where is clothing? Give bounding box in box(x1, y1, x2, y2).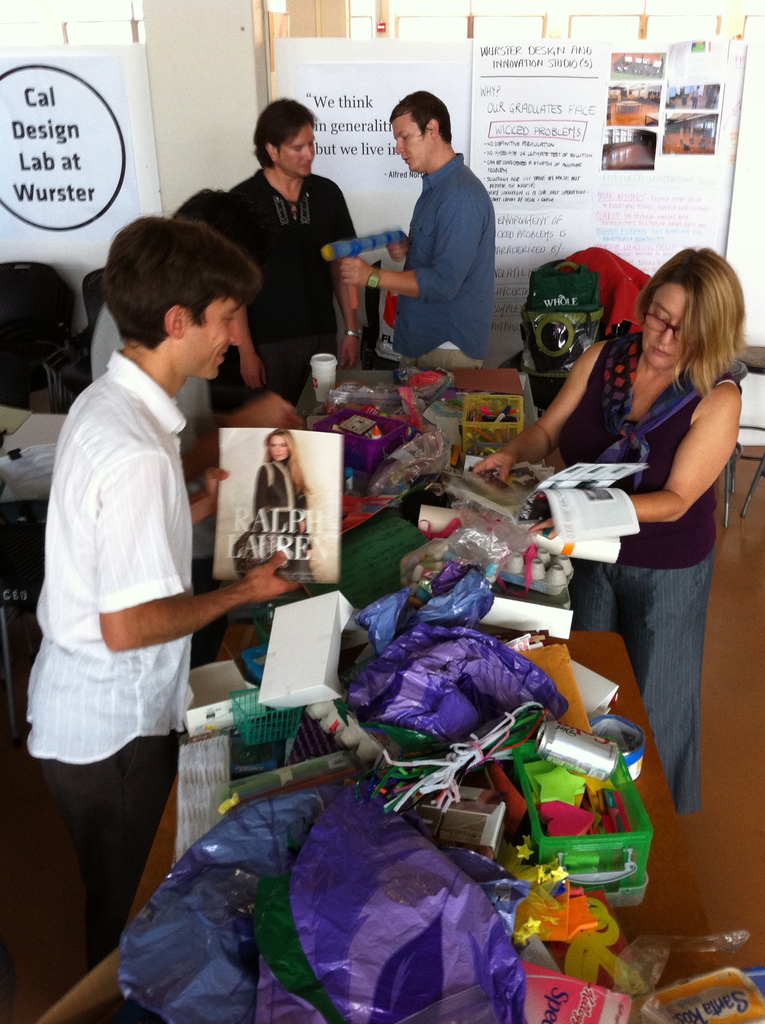
box(204, 162, 350, 398).
